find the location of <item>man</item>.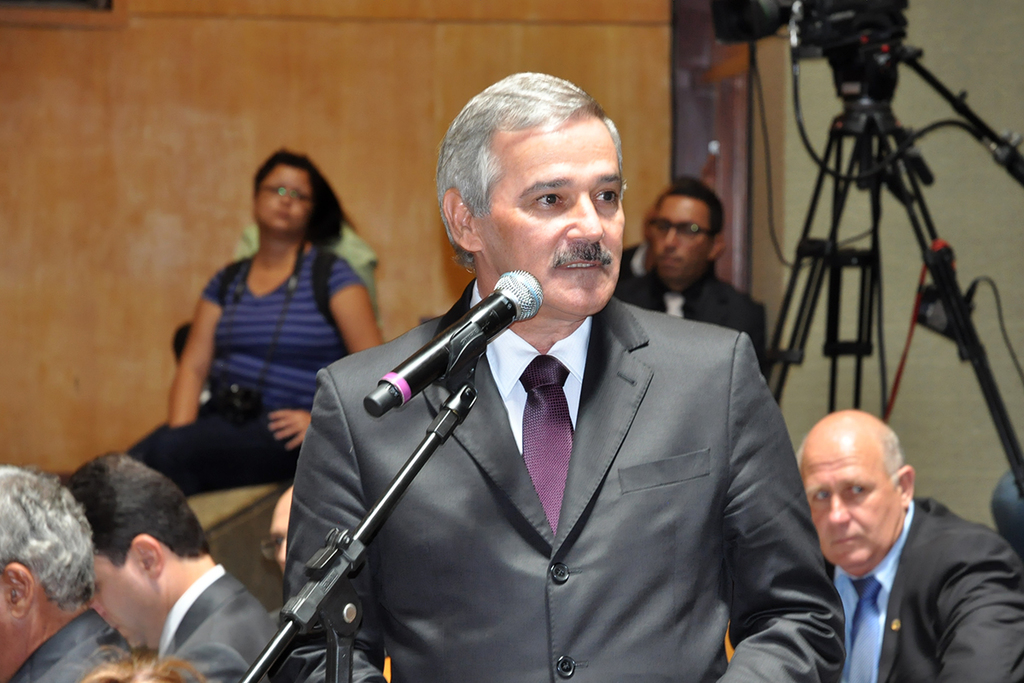
Location: x1=0 y1=463 x2=133 y2=682.
